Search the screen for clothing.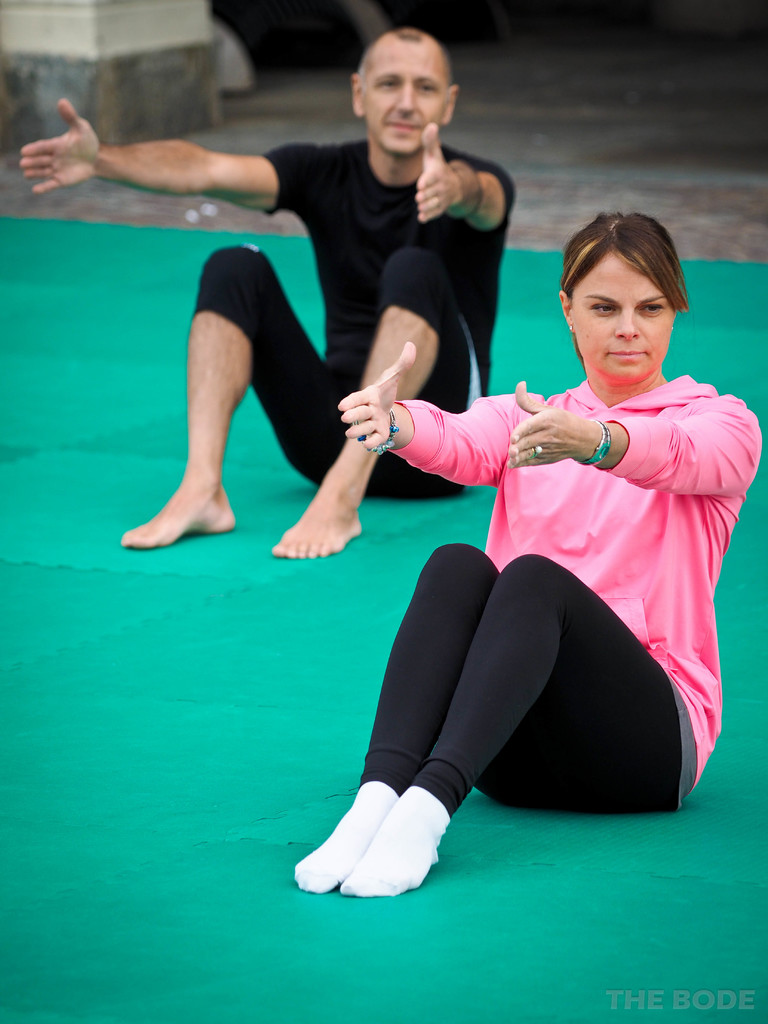
Found at l=195, t=142, r=513, b=497.
